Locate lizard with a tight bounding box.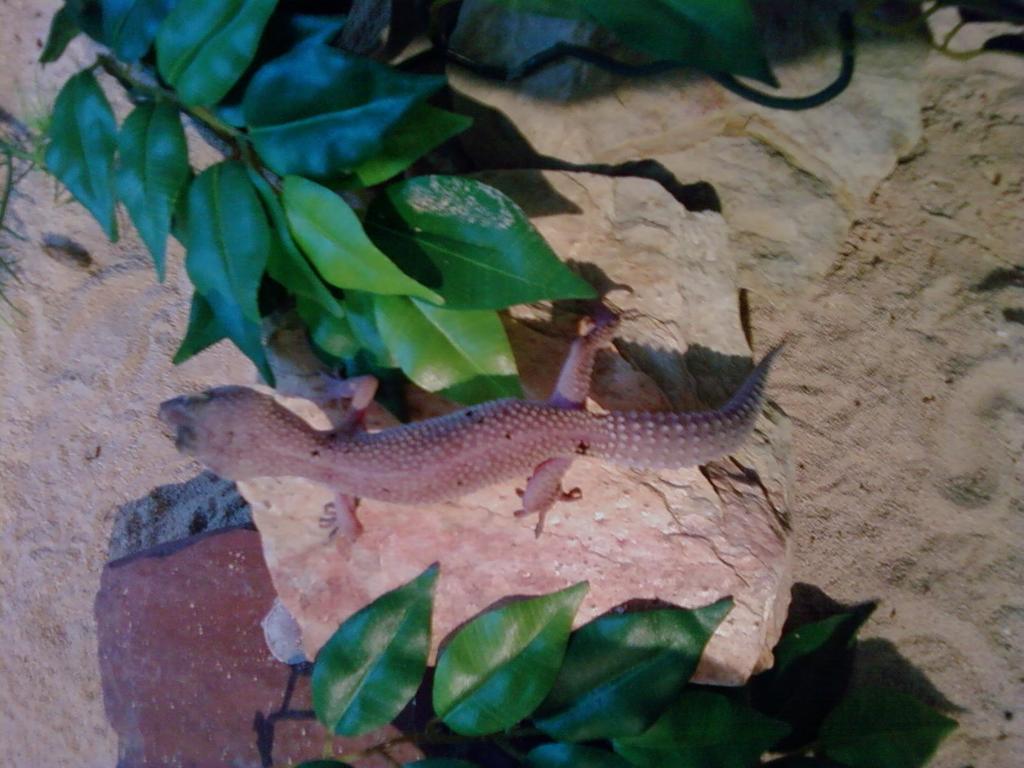
[x1=127, y1=347, x2=827, y2=583].
